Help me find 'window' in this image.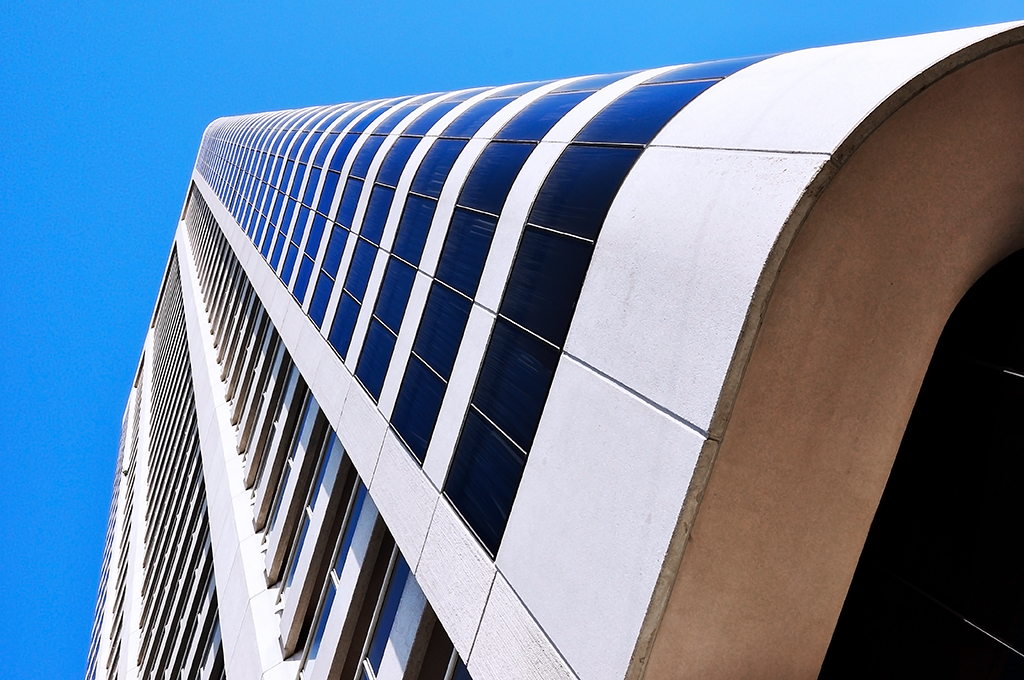
Found it: 363:549:409:679.
